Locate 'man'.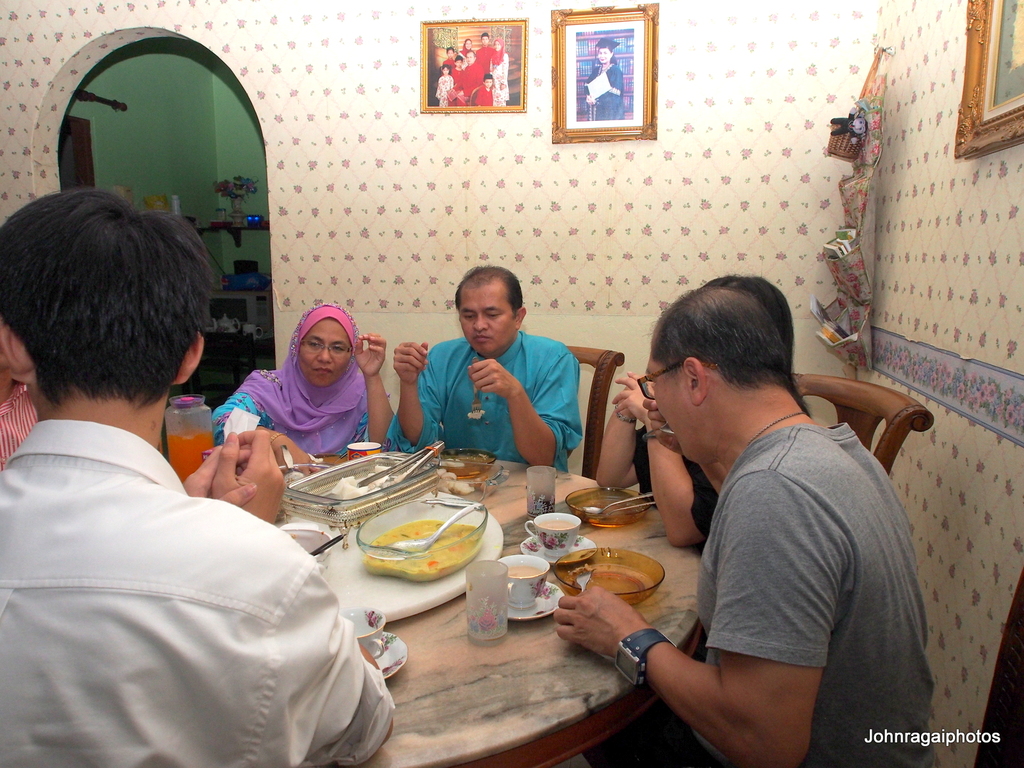
Bounding box: 396/263/583/476.
